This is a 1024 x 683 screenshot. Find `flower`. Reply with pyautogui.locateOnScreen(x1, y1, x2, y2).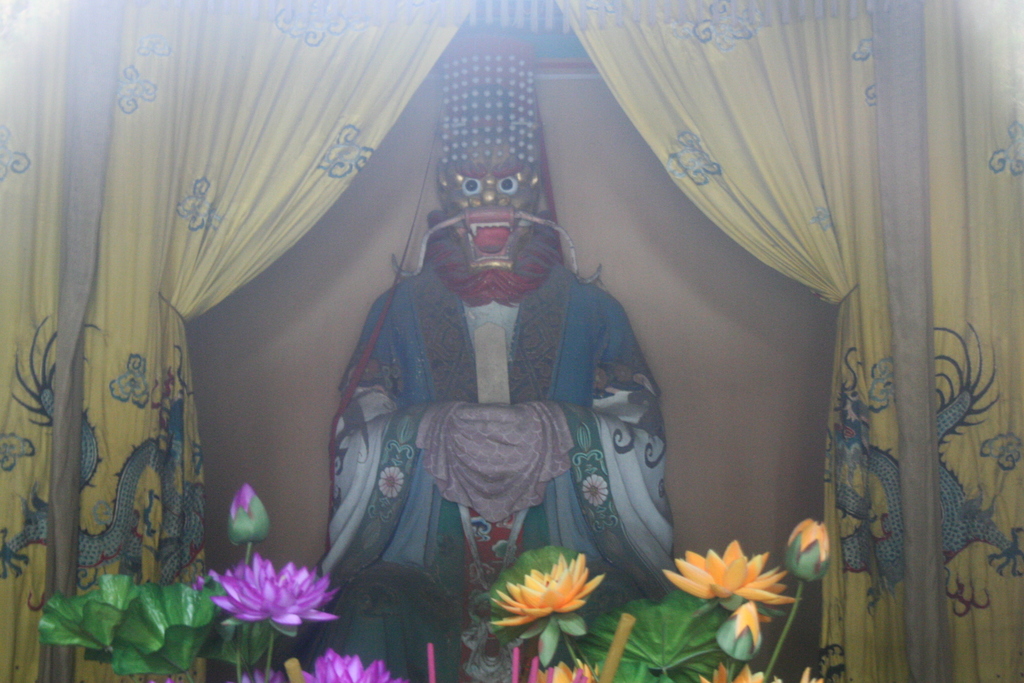
pyautogui.locateOnScreen(120, 670, 189, 682).
